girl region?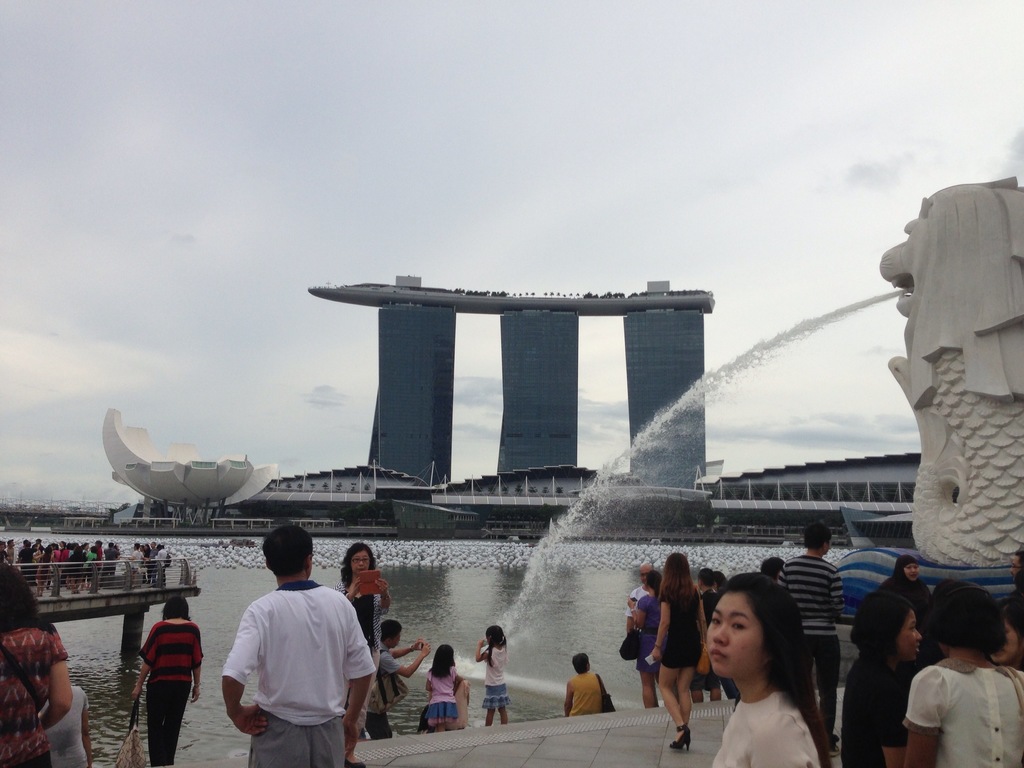
x1=419 y1=643 x2=460 y2=733
